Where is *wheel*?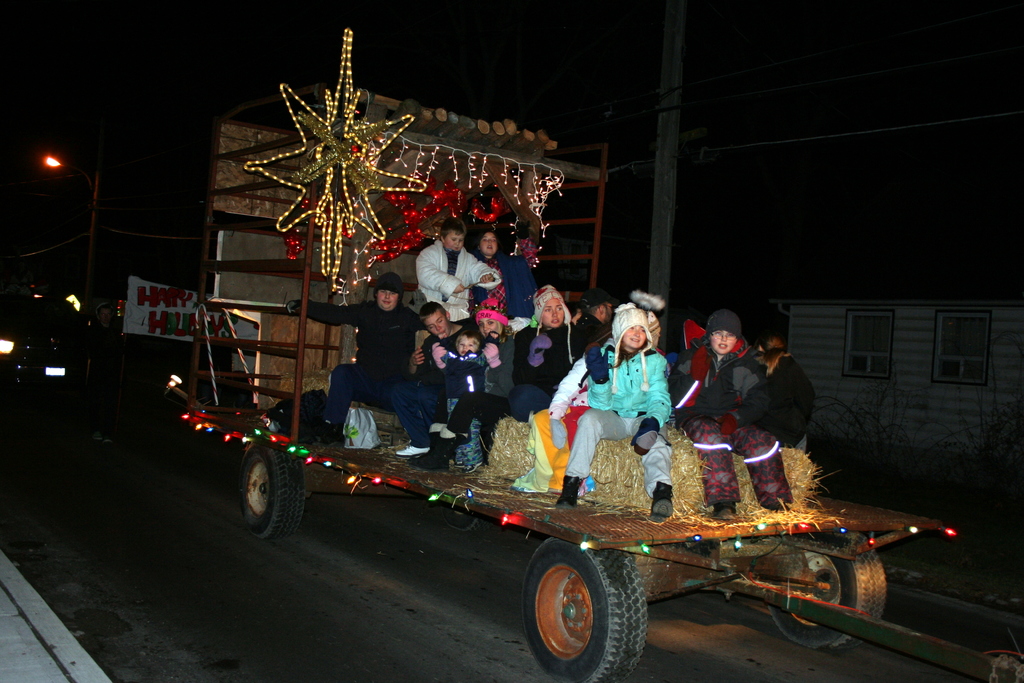
(519, 538, 646, 682).
